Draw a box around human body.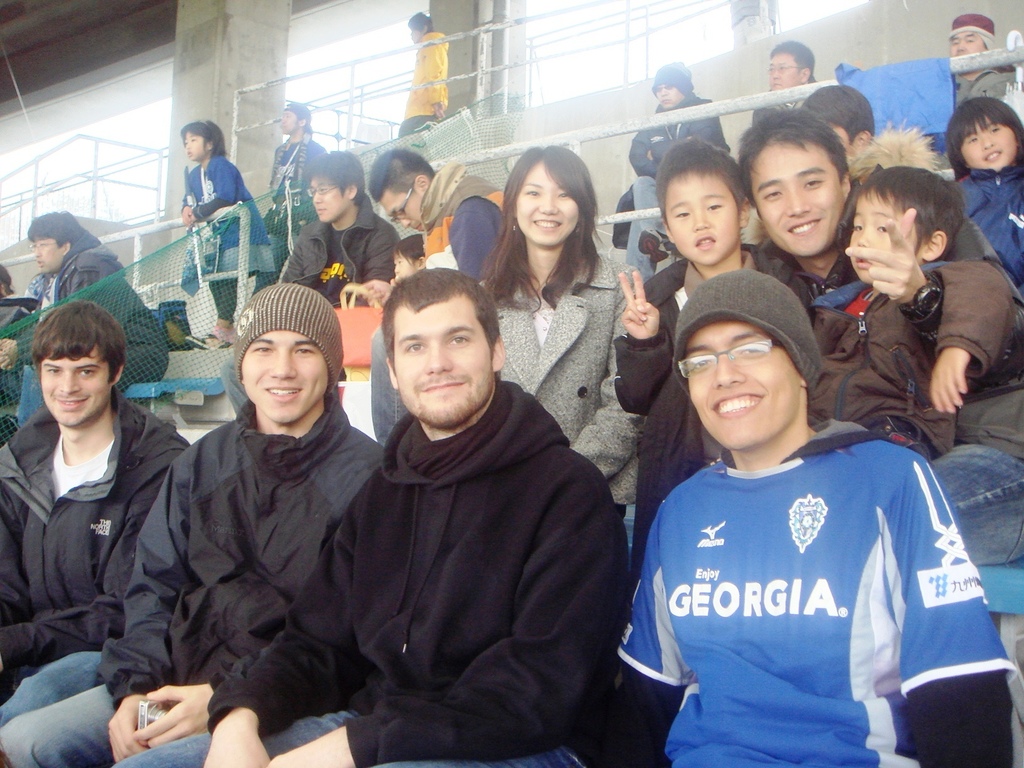
{"x1": 394, "y1": 29, "x2": 447, "y2": 135}.
